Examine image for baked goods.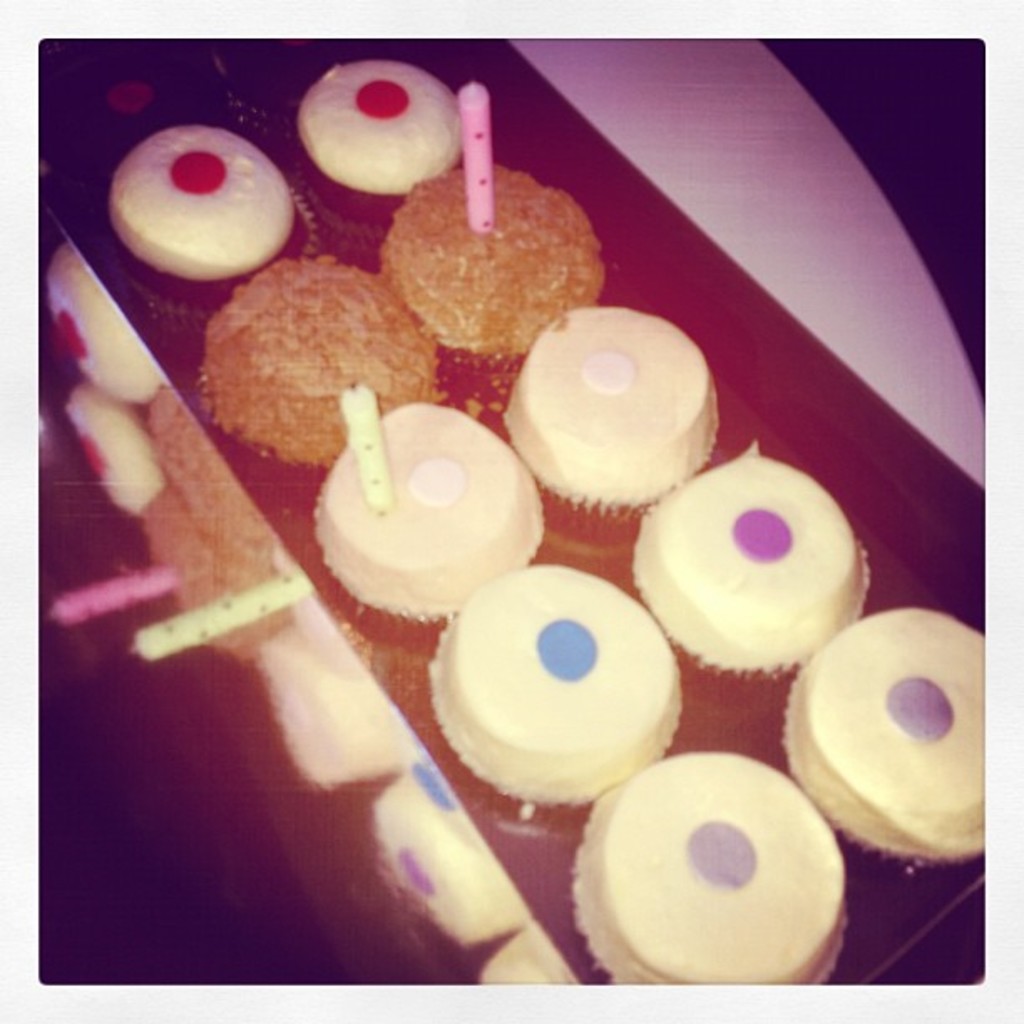
Examination result: pyautogui.locateOnScreen(212, 37, 355, 122).
